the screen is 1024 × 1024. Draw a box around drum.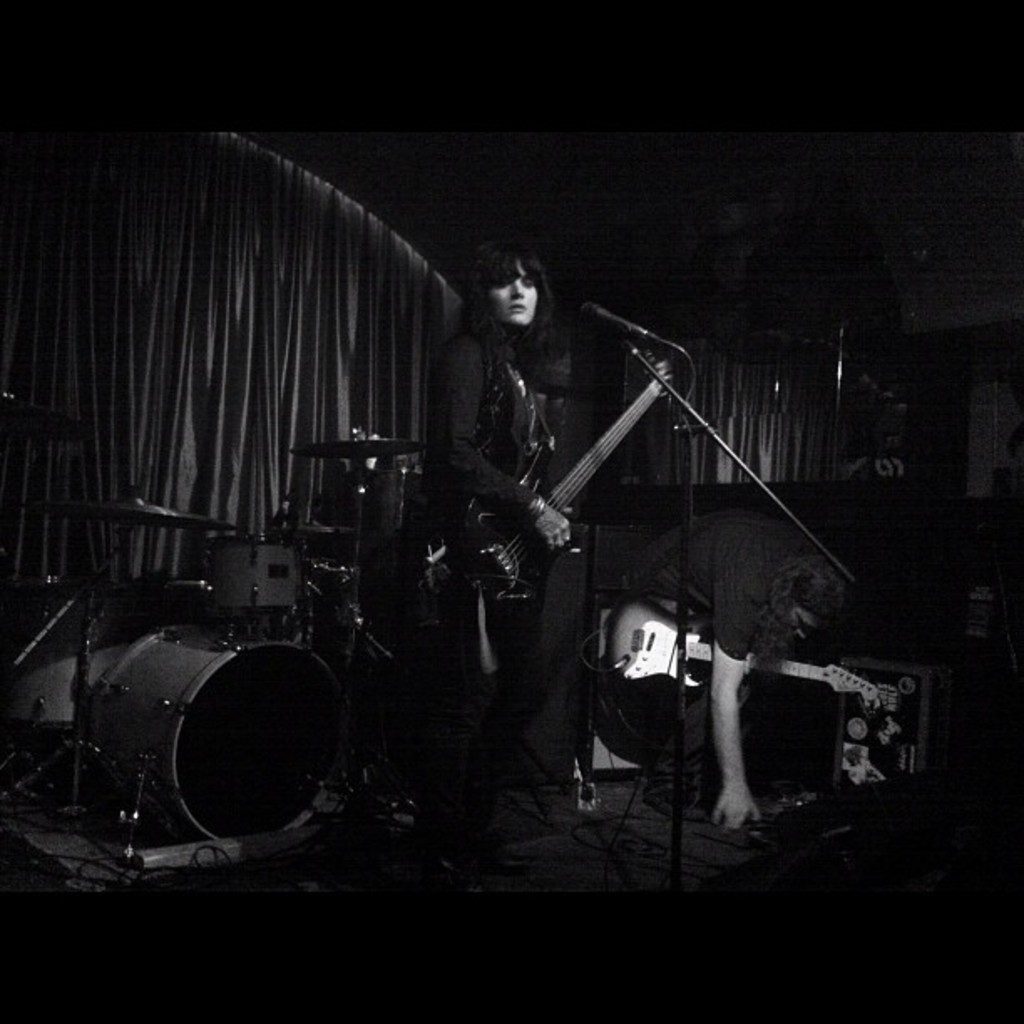
select_region(87, 622, 361, 857).
